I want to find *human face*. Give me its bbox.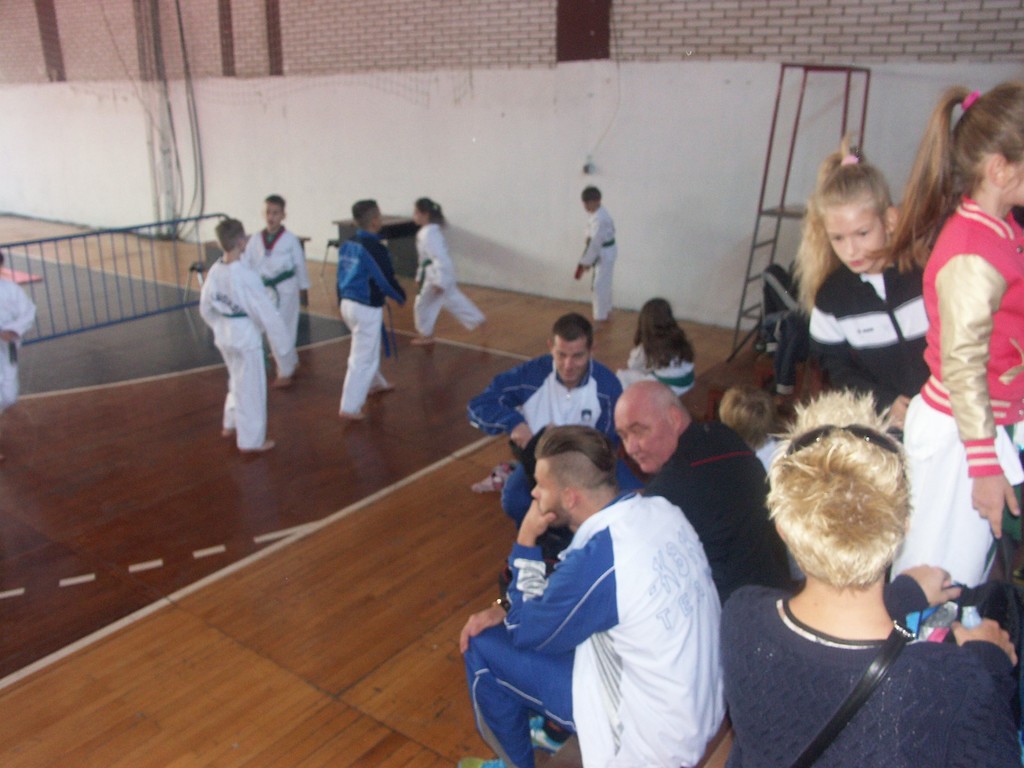
550:328:589:380.
